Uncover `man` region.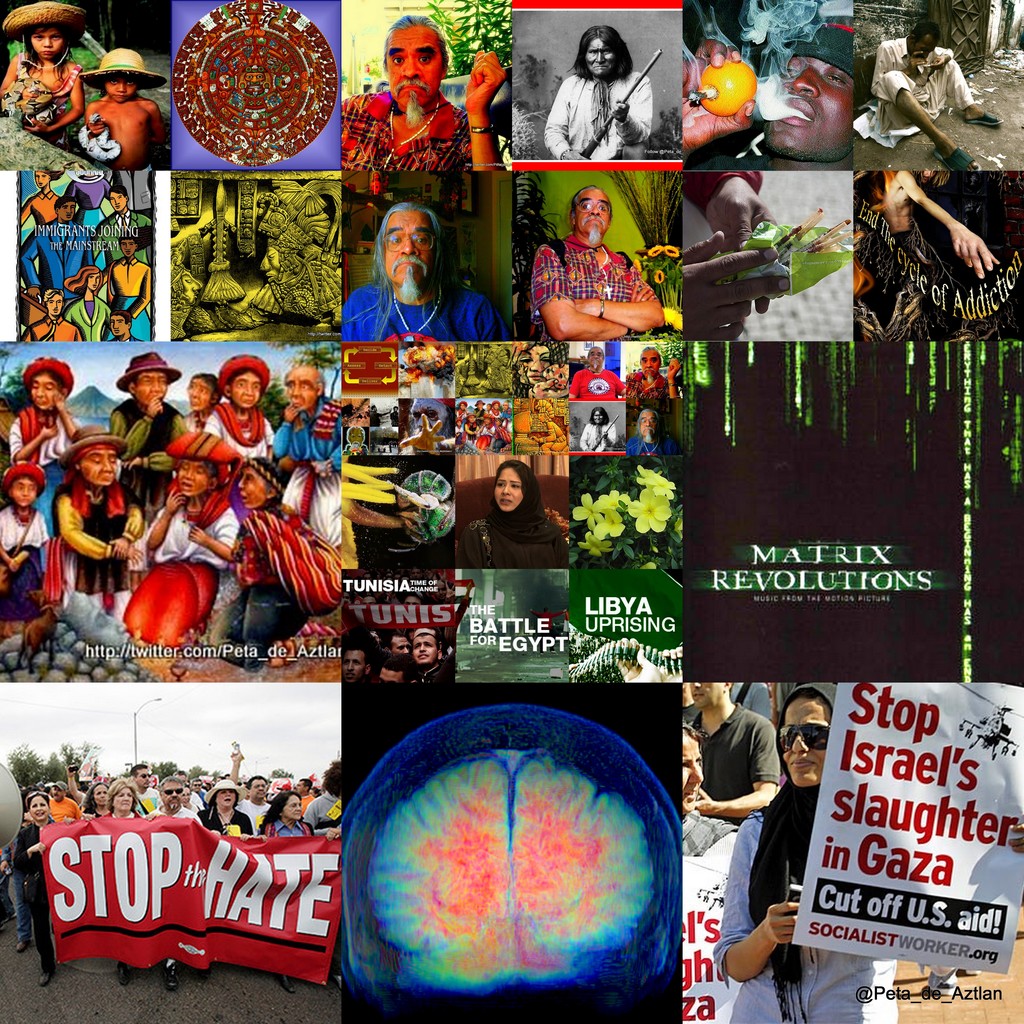
Uncovered: Rect(51, 780, 81, 822).
